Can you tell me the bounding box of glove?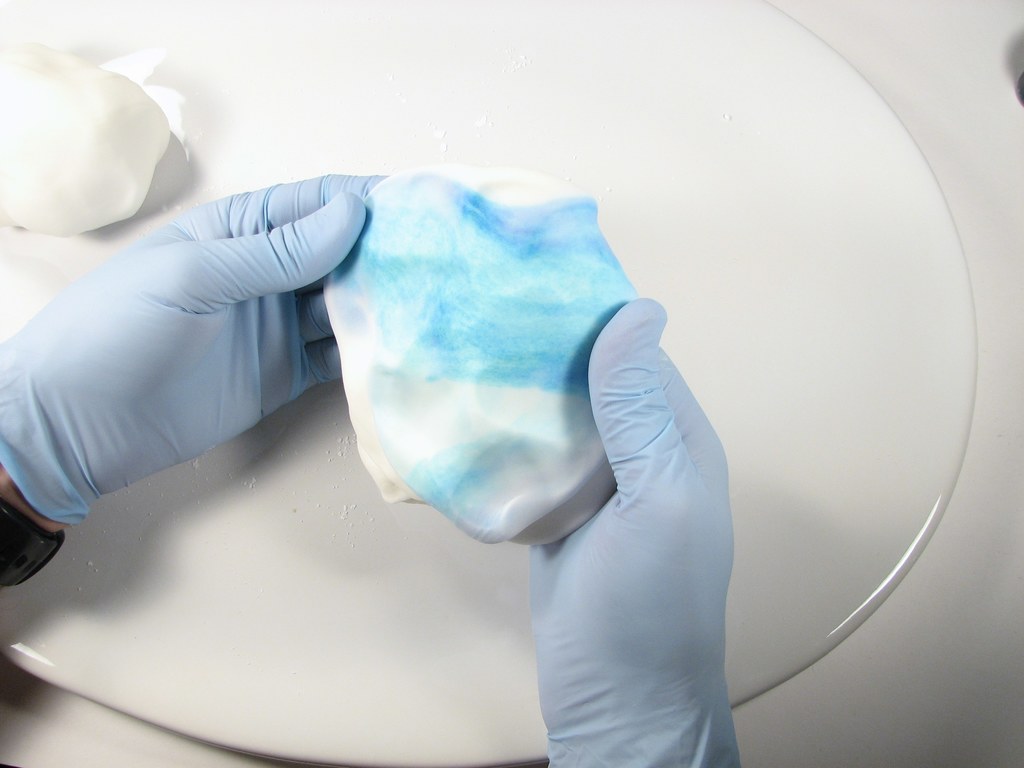
box=[0, 171, 392, 528].
